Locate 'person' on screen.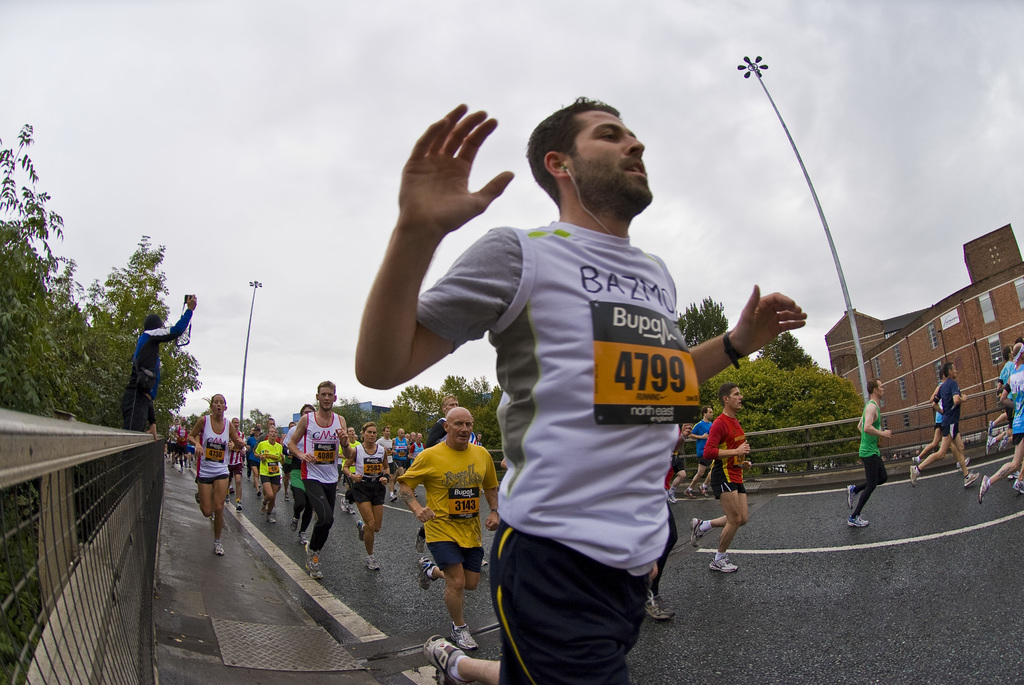
On screen at 392 428 412 462.
